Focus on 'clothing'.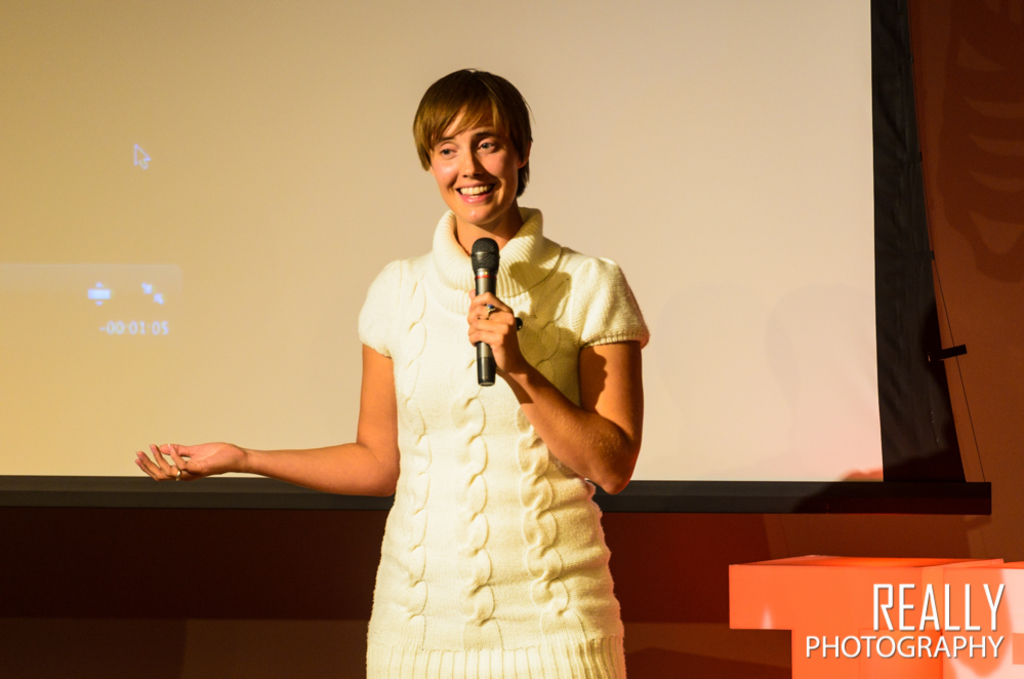
Focused at (340, 169, 632, 634).
